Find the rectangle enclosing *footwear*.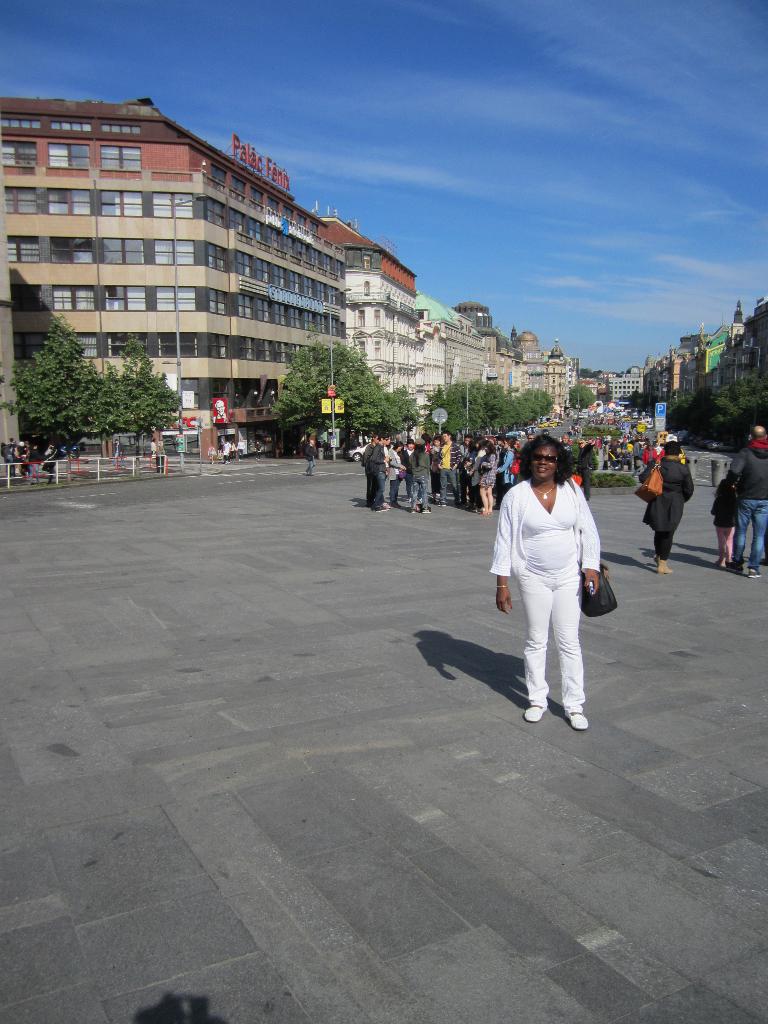
crop(748, 568, 760, 577).
